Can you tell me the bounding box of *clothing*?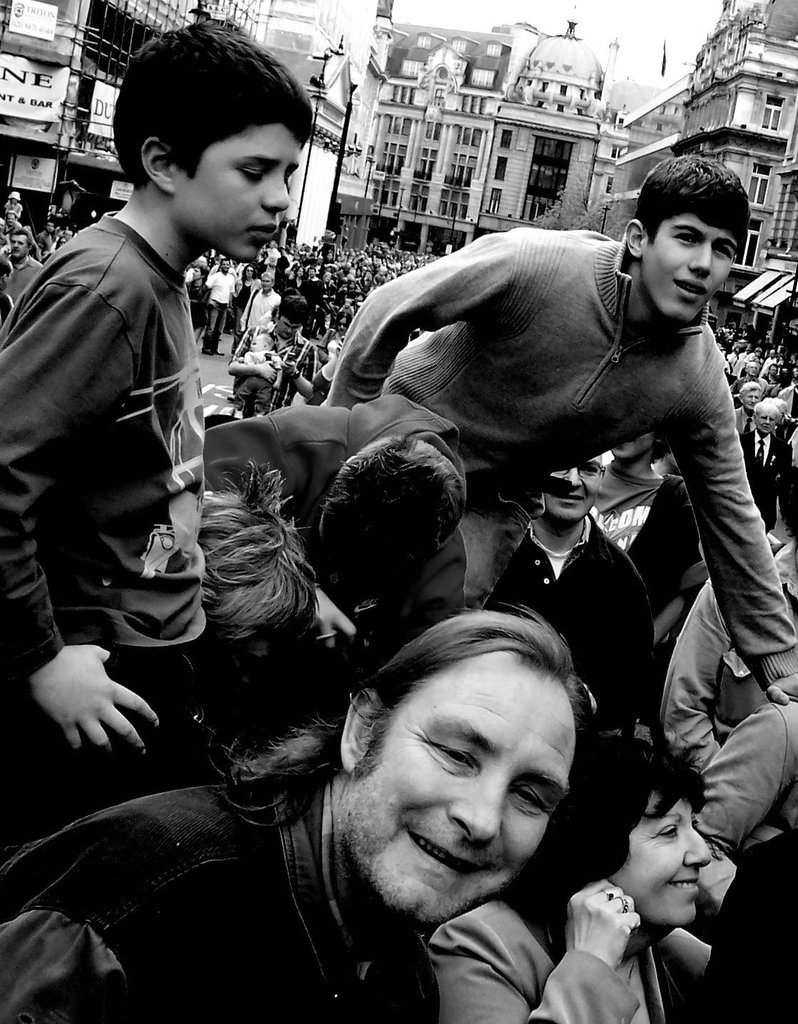
x1=0 y1=766 x2=444 y2=1023.
